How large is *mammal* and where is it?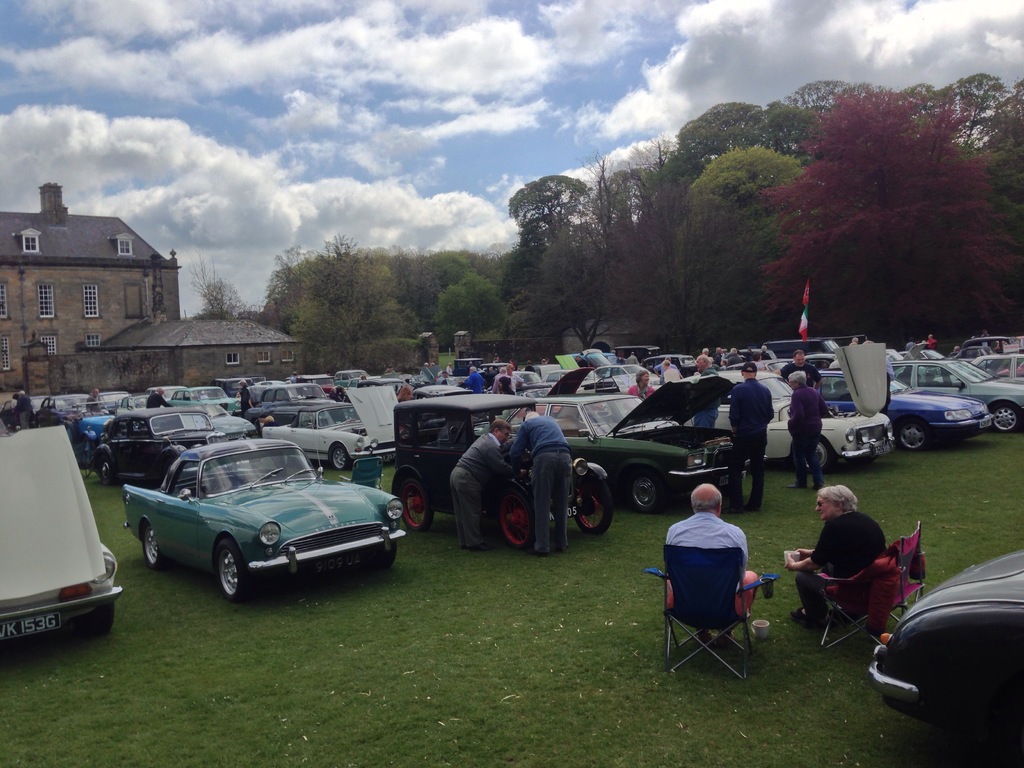
Bounding box: left=664, top=360, right=682, bottom=383.
